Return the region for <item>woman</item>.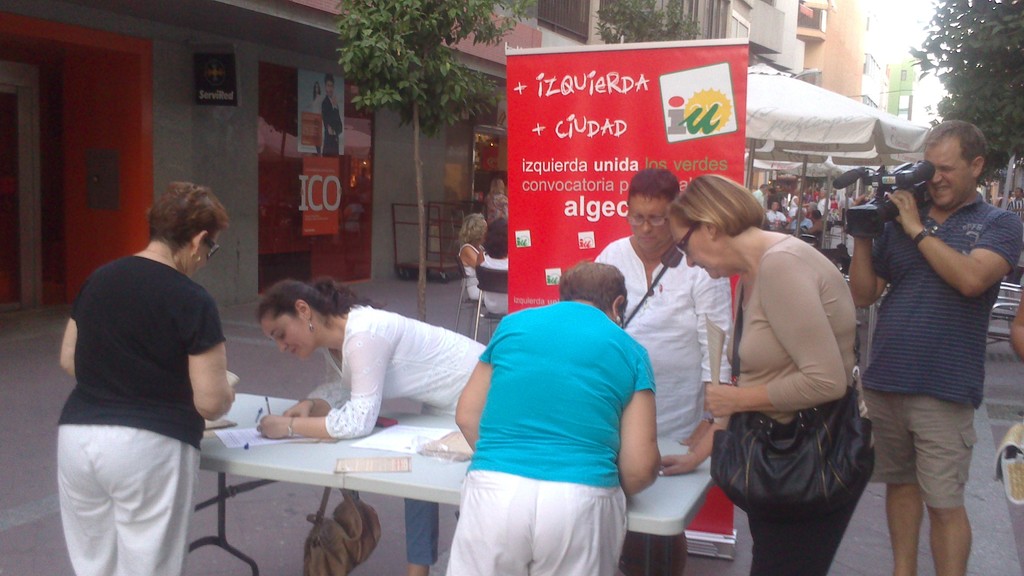
<bbox>687, 163, 883, 575</bbox>.
